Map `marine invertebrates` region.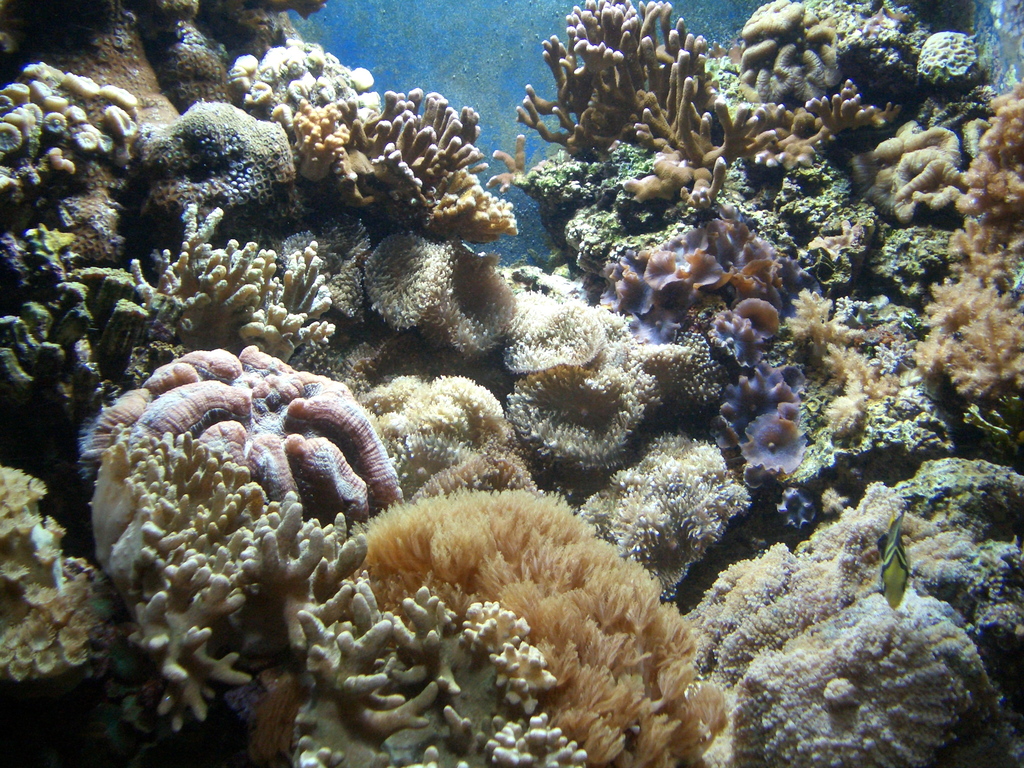
Mapped to box=[338, 472, 732, 767].
